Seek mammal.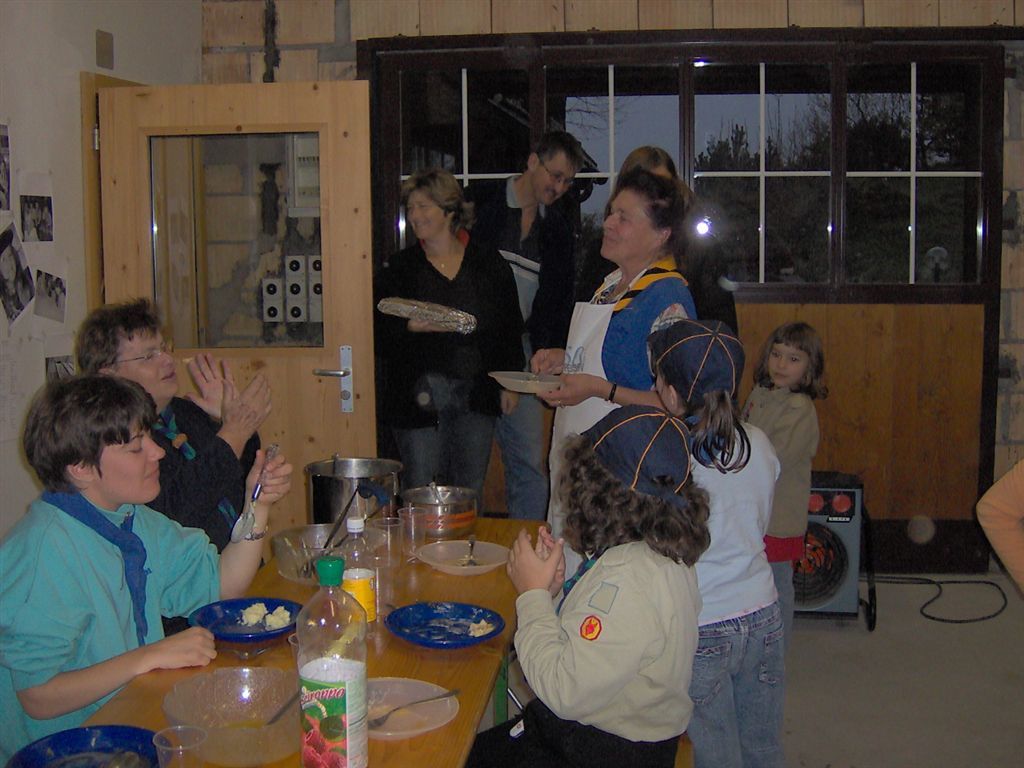
pyautogui.locateOnScreen(54, 292, 277, 635).
